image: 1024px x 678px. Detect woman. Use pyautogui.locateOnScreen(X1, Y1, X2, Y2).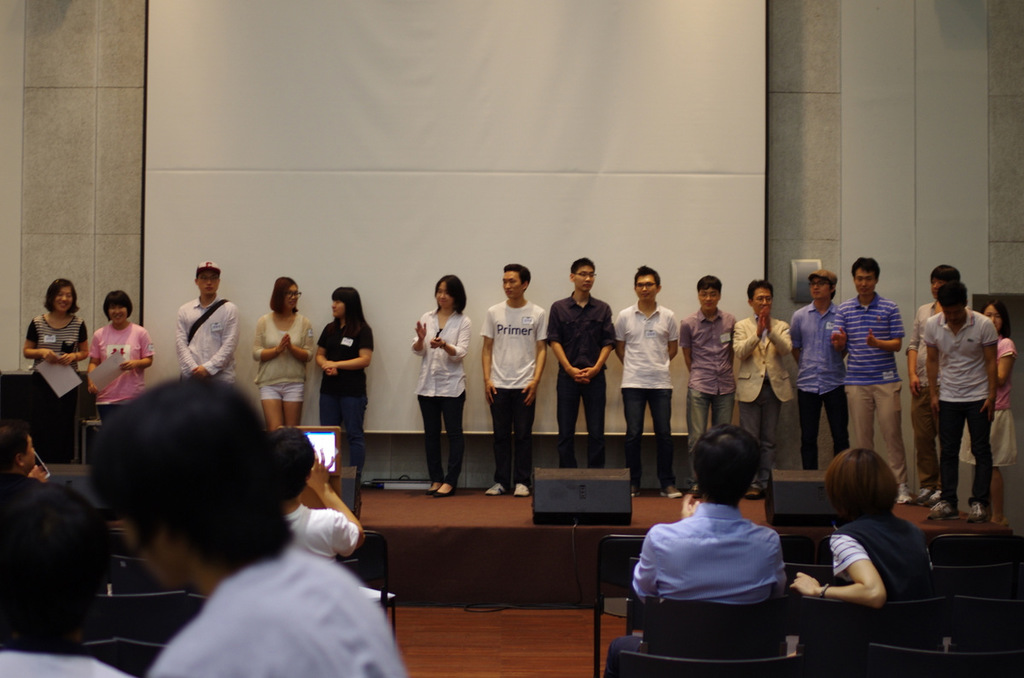
pyautogui.locateOnScreen(960, 299, 1015, 525).
